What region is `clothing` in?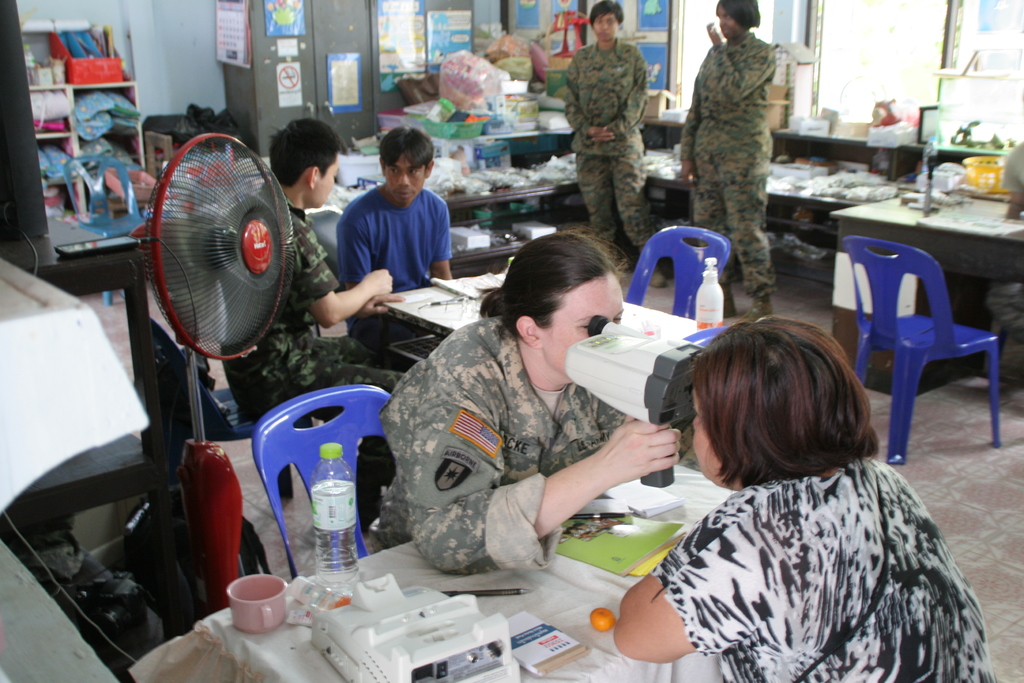
box=[565, 38, 646, 263].
